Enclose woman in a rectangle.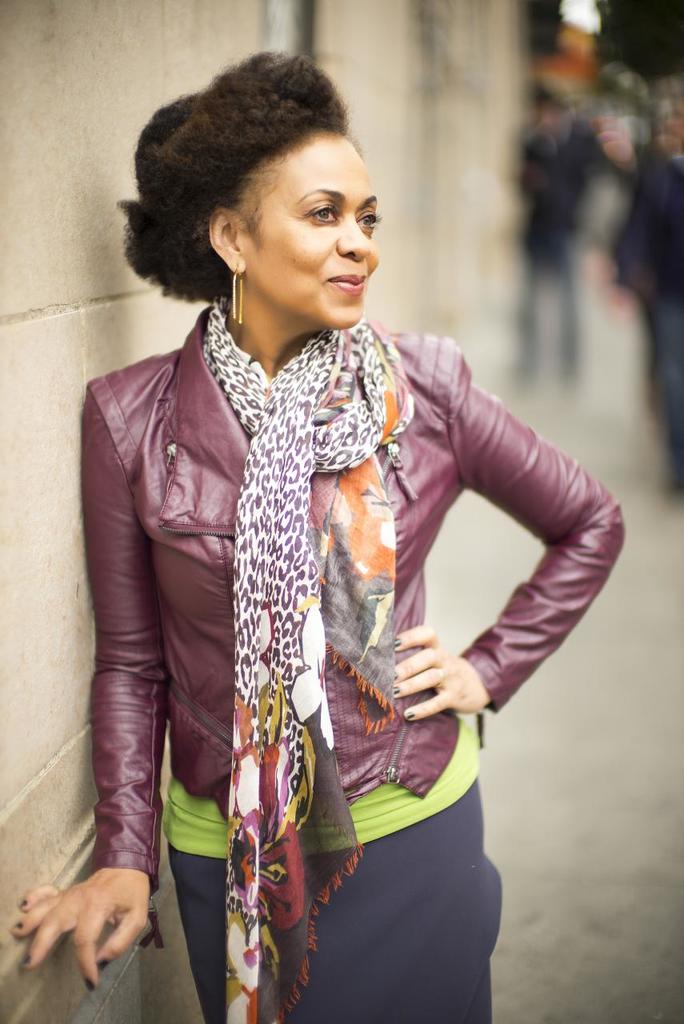
[x1=49, y1=102, x2=580, y2=1023].
